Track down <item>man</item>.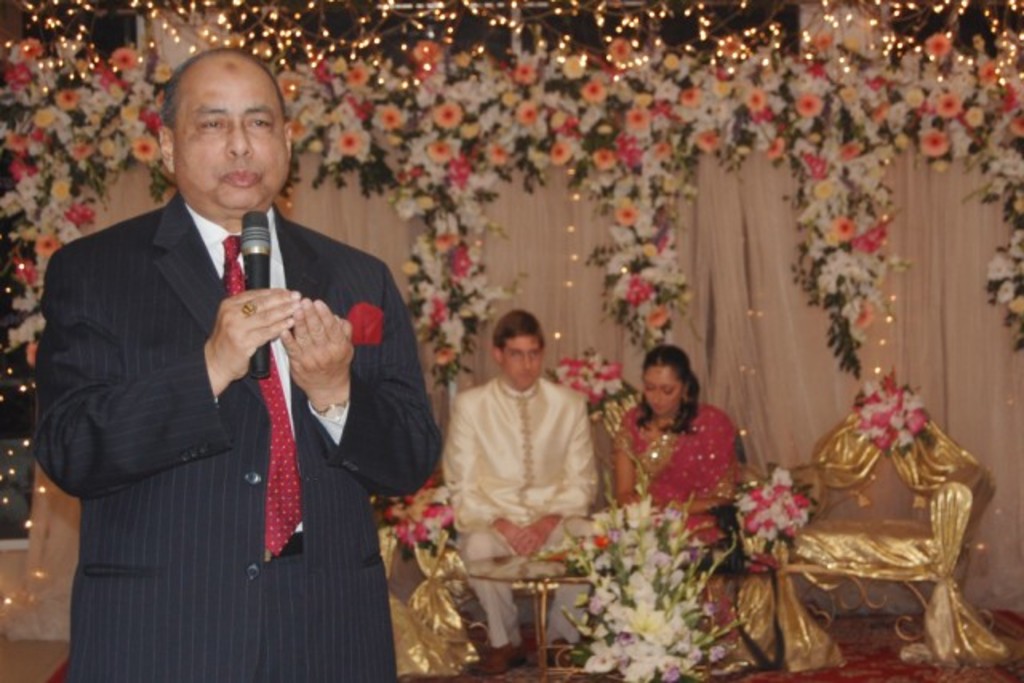
Tracked to detection(61, 72, 427, 682).
